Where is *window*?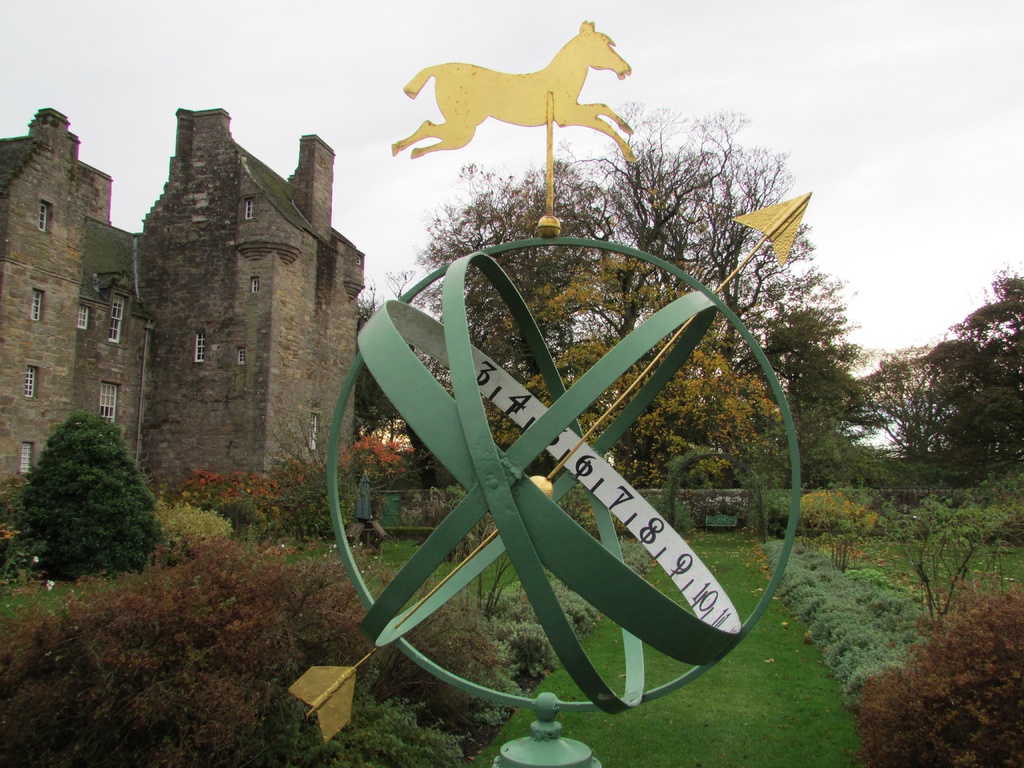
102,382,118,428.
